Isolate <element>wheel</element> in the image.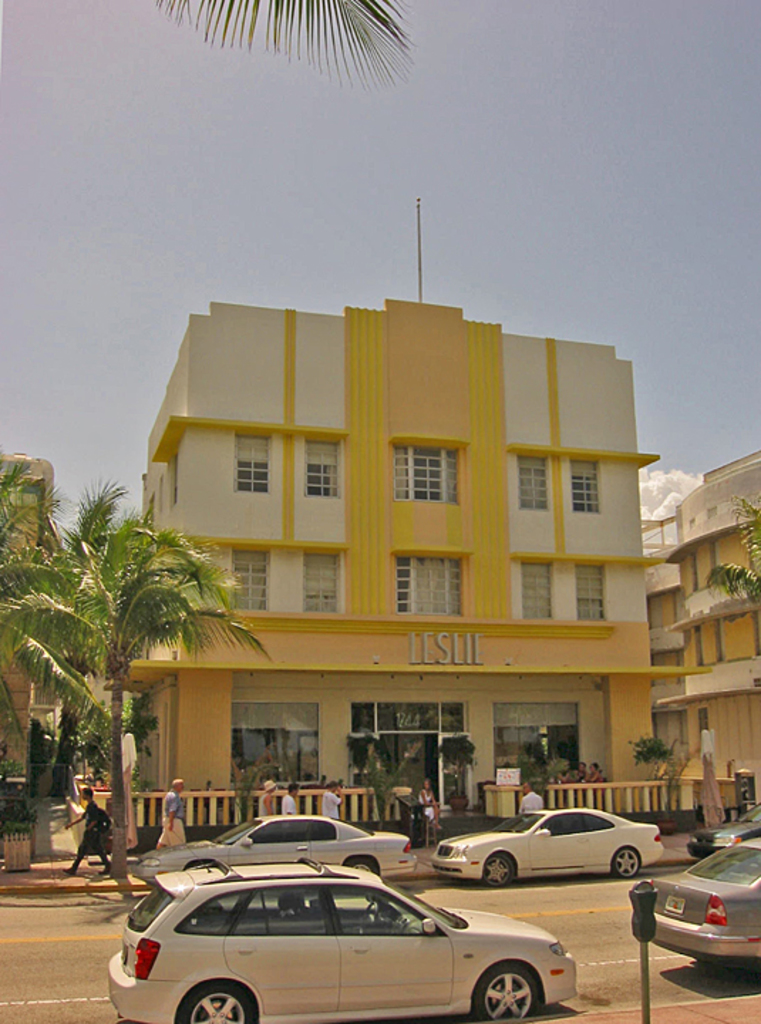
Isolated region: <bbox>481, 849, 525, 886</bbox>.
